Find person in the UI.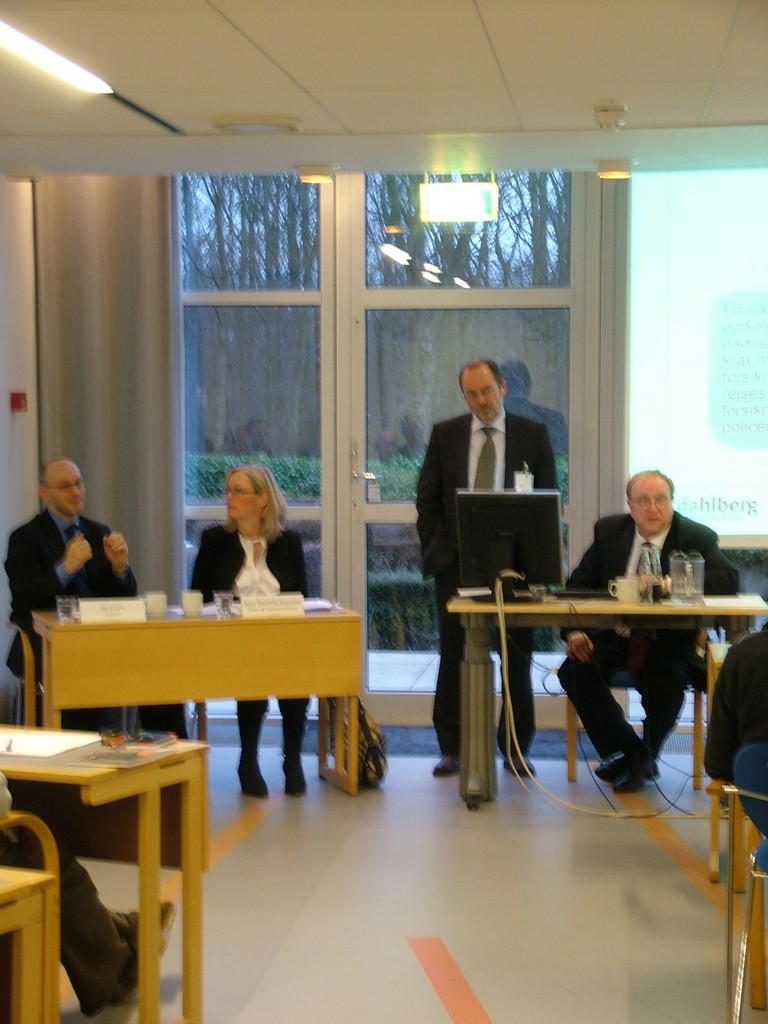
UI element at l=412, t=355, r=563, b=783.
